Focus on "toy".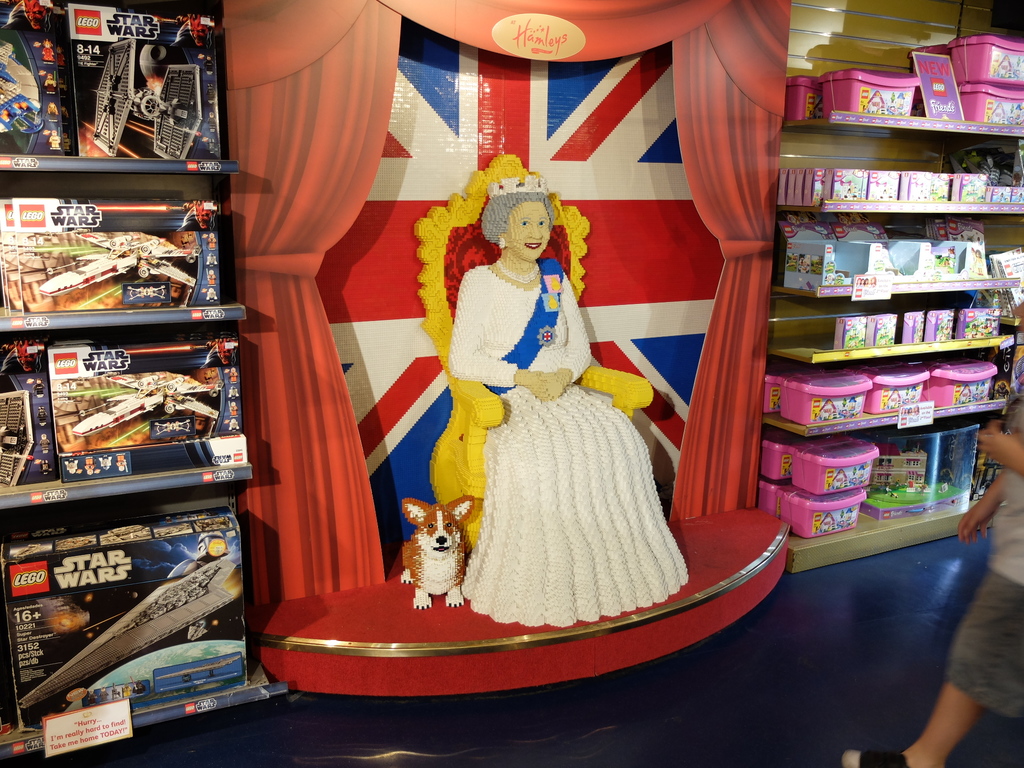
Focused at [785,252,797,269].
